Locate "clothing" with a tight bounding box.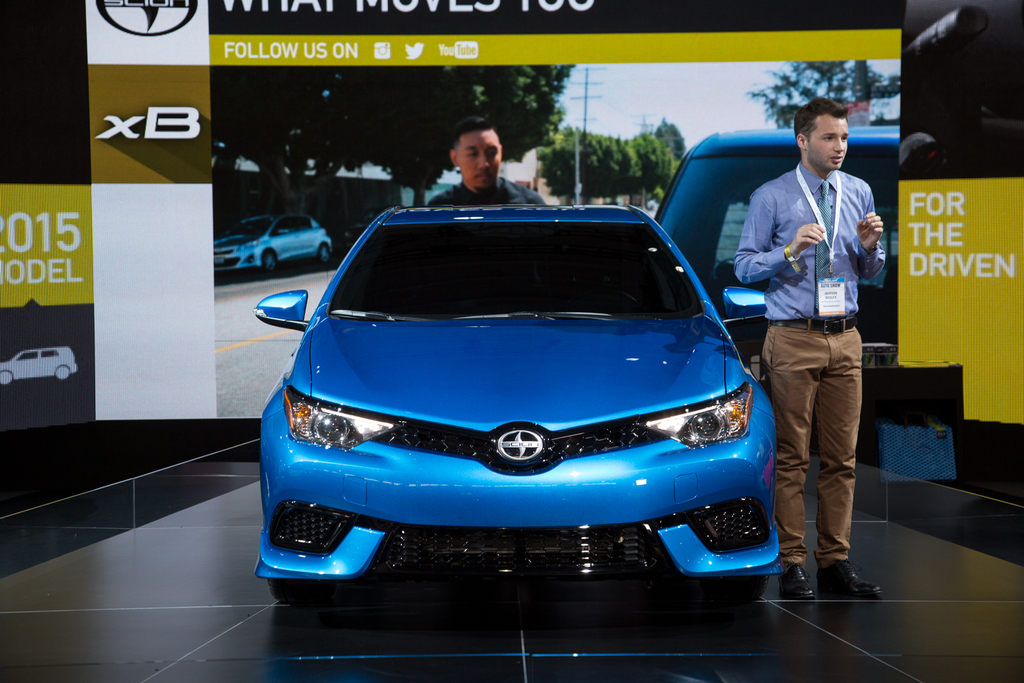
region(734, 167, 886, 563).
